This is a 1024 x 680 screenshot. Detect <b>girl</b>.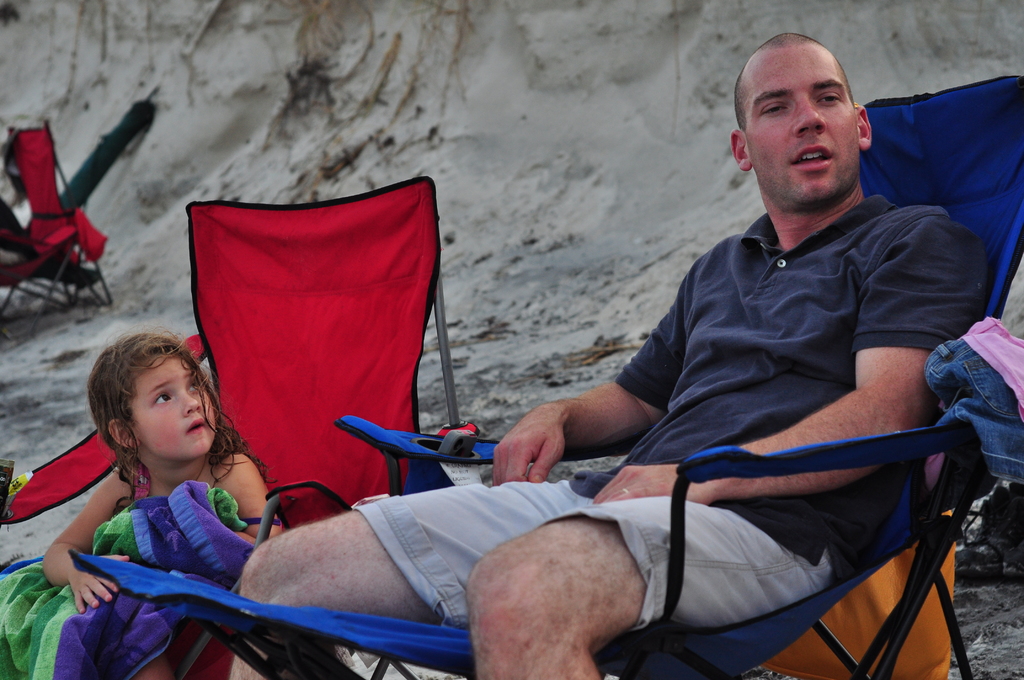
<region>42, 337, 286, 679</region>.
